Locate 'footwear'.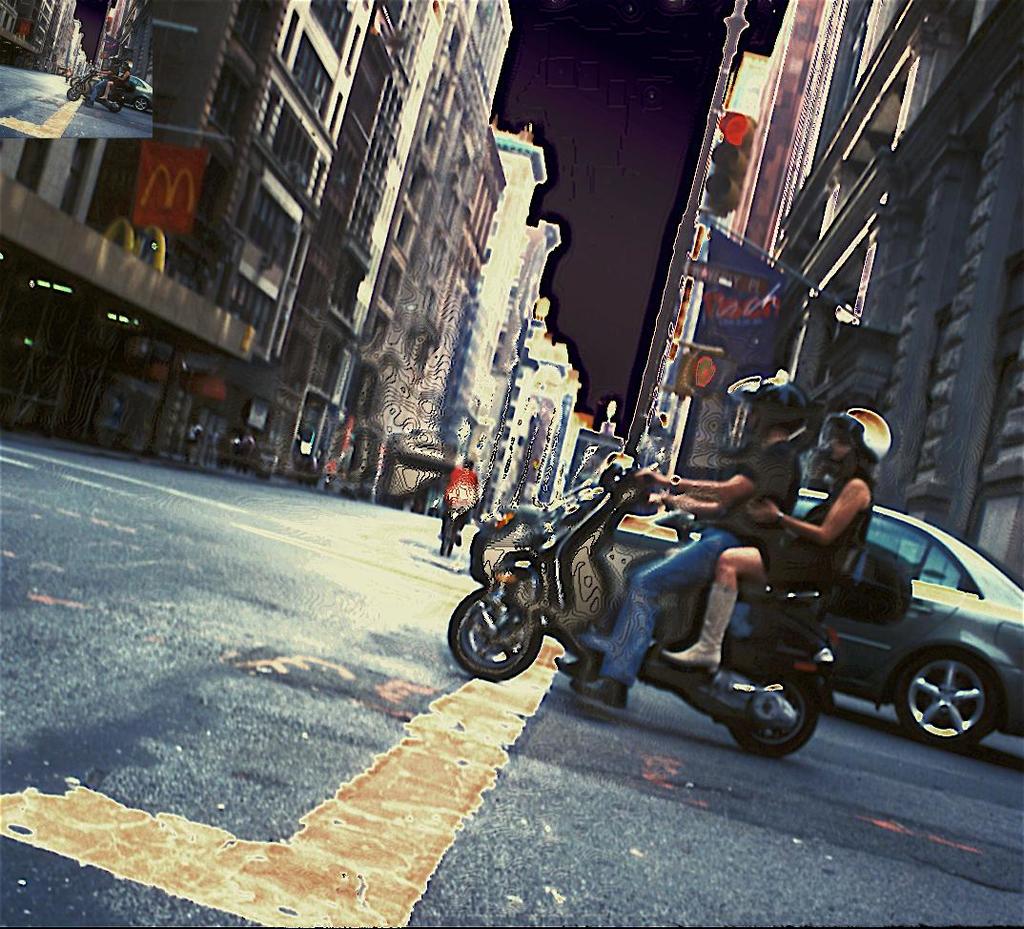
Bounding box: crop(663, 584, 735, 668).
